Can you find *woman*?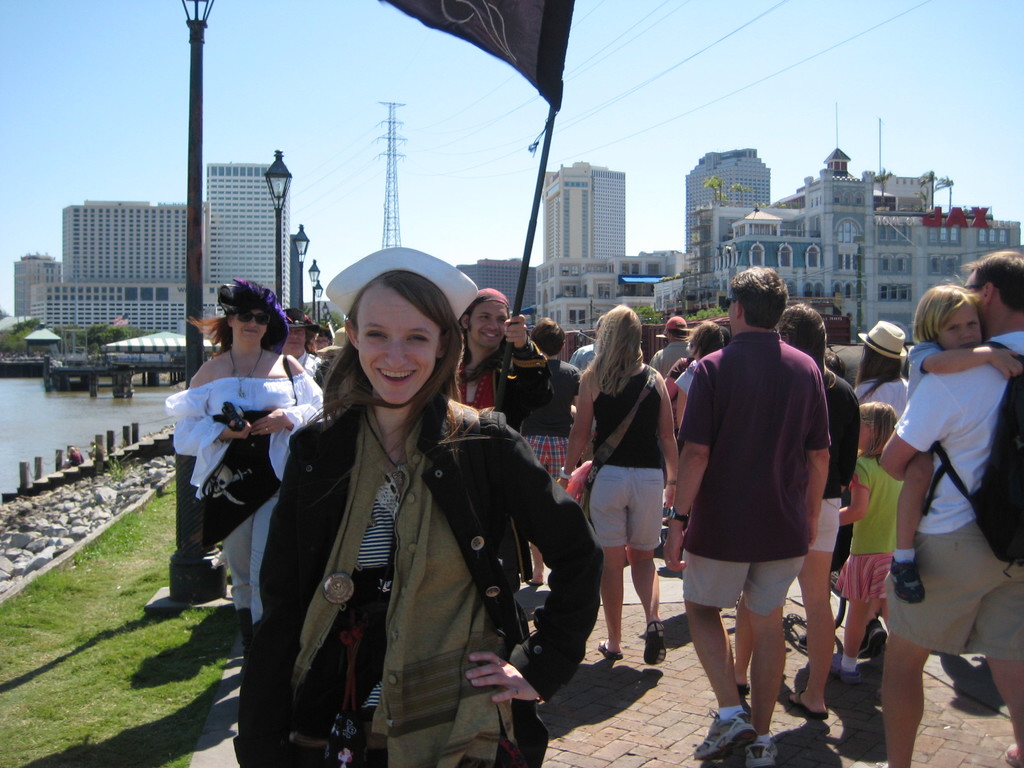
Yes, bounding box: (822, 314, 913, 584).
